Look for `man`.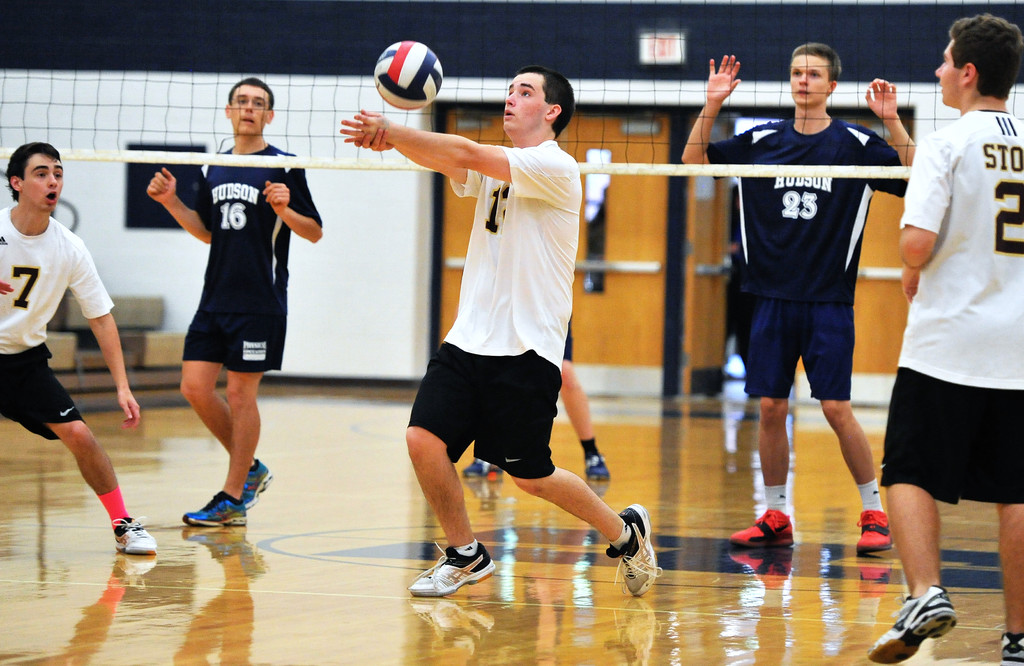
Found: <bbox>0, 141, 157, 553</bbox>.
